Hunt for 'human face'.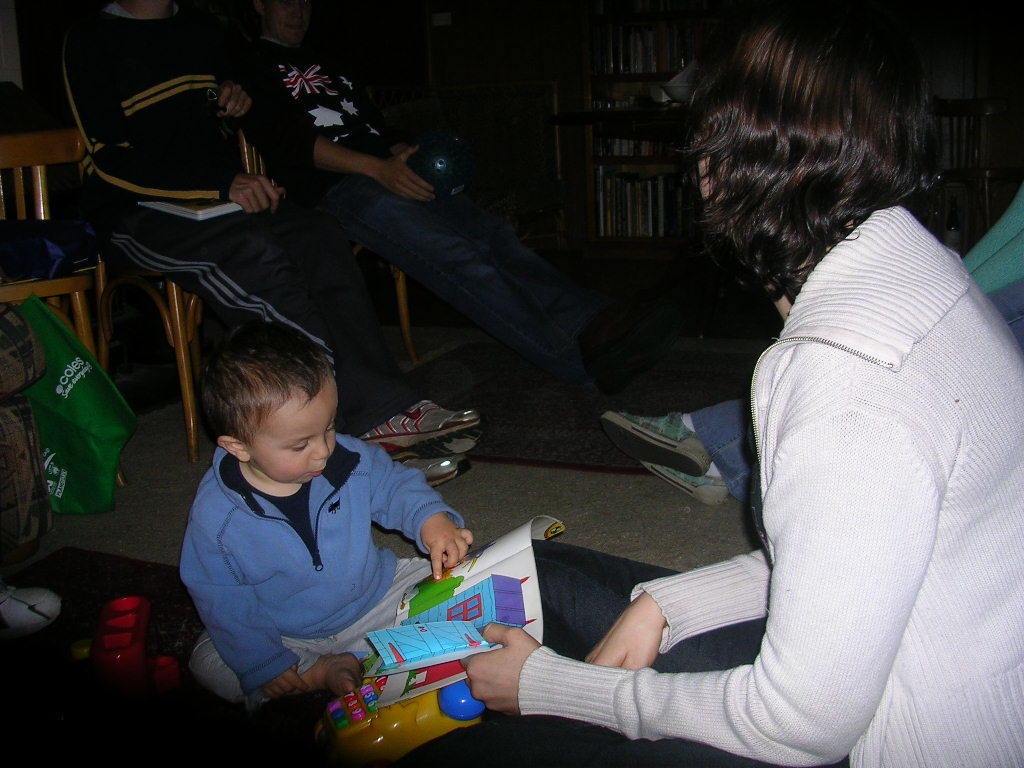
Hunted down at BBox(245, 361, 340, 480).
